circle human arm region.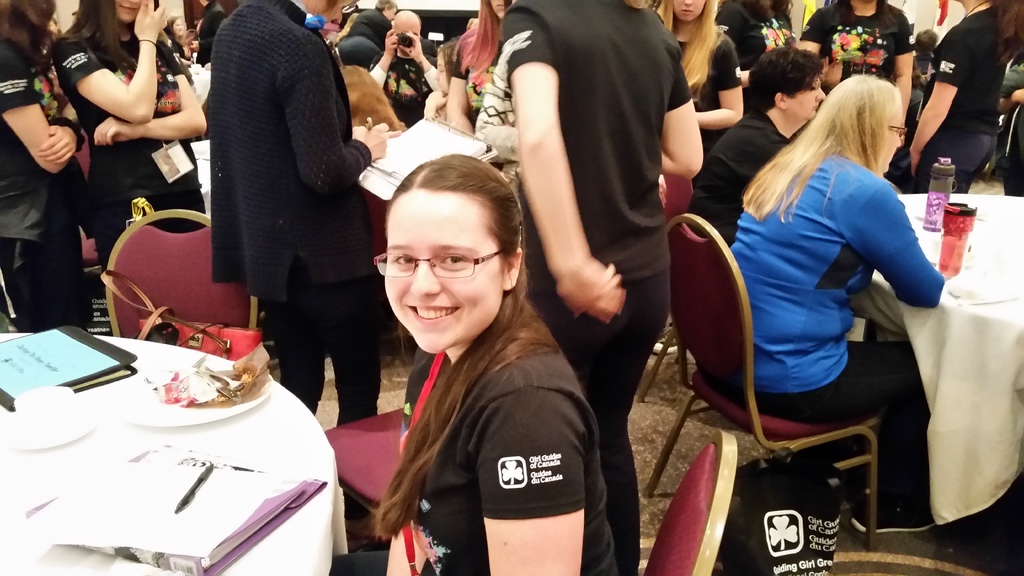
Region: box=[490, 392, 589, 575].
